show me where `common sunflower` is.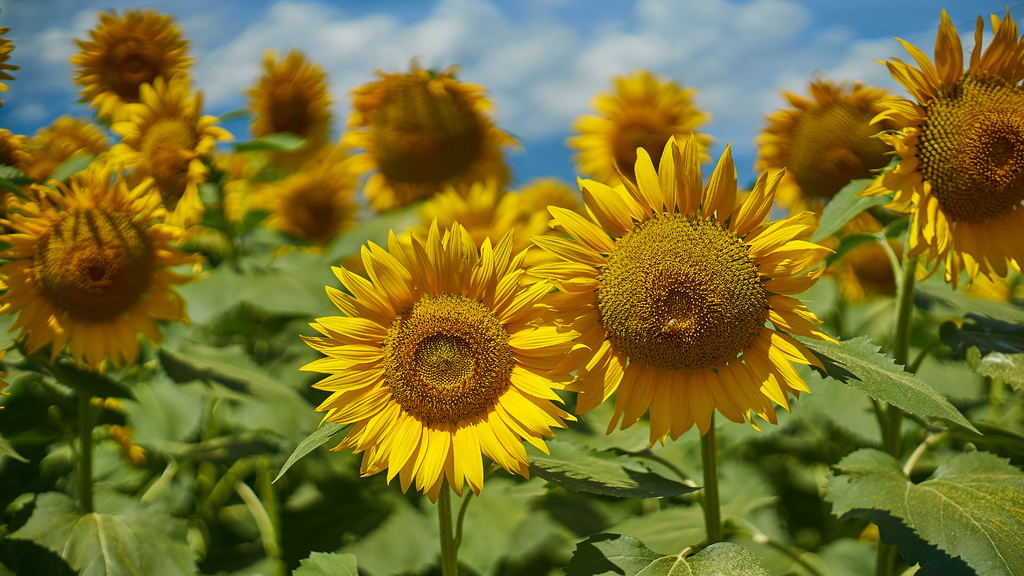
`common sunflower` is at rect(296, 227, 566, 493).
